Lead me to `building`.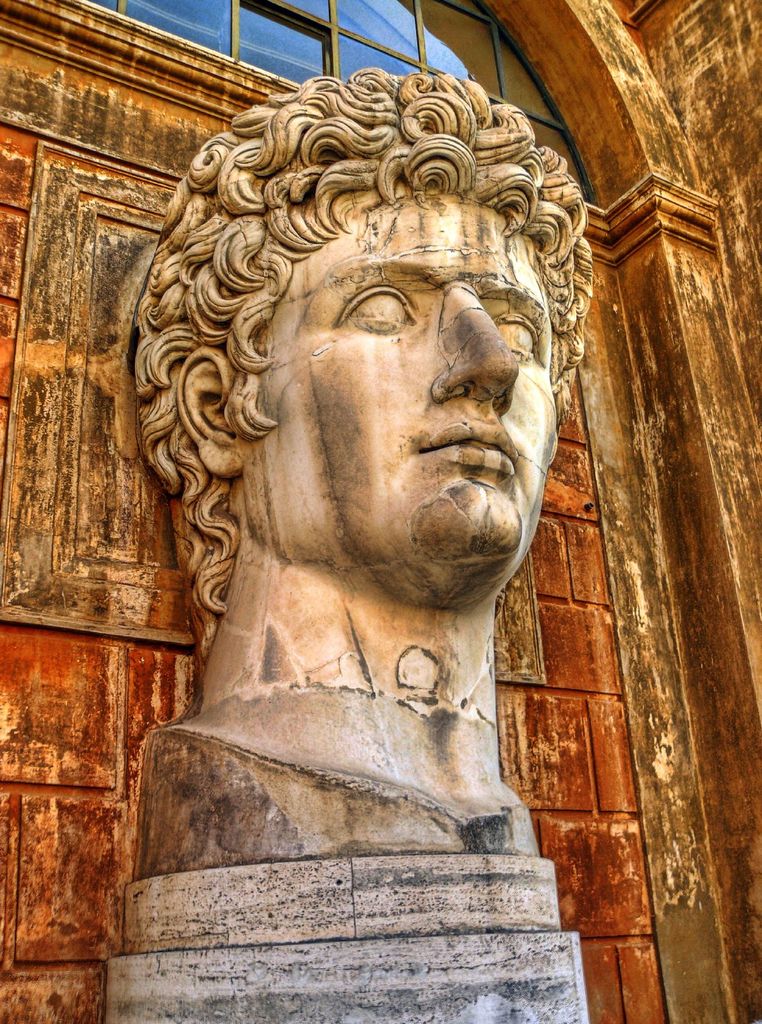
Lead to 0:0:761:1023.
